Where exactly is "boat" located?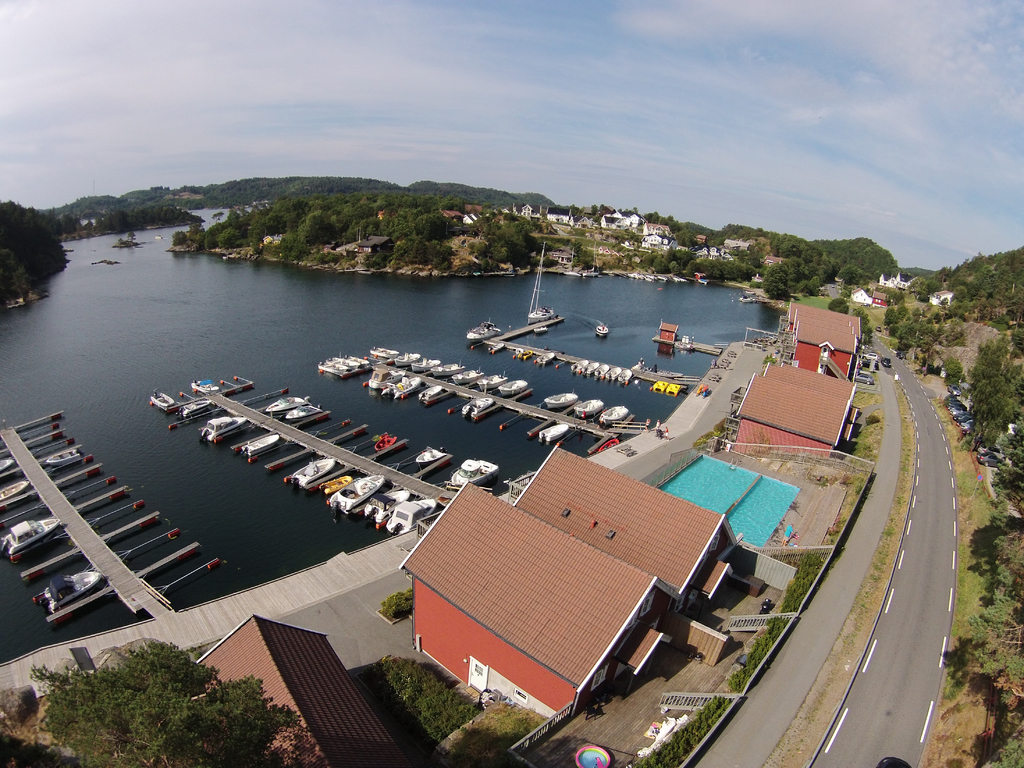
Its bounding box is Rect(651, 379, 669, 392).
